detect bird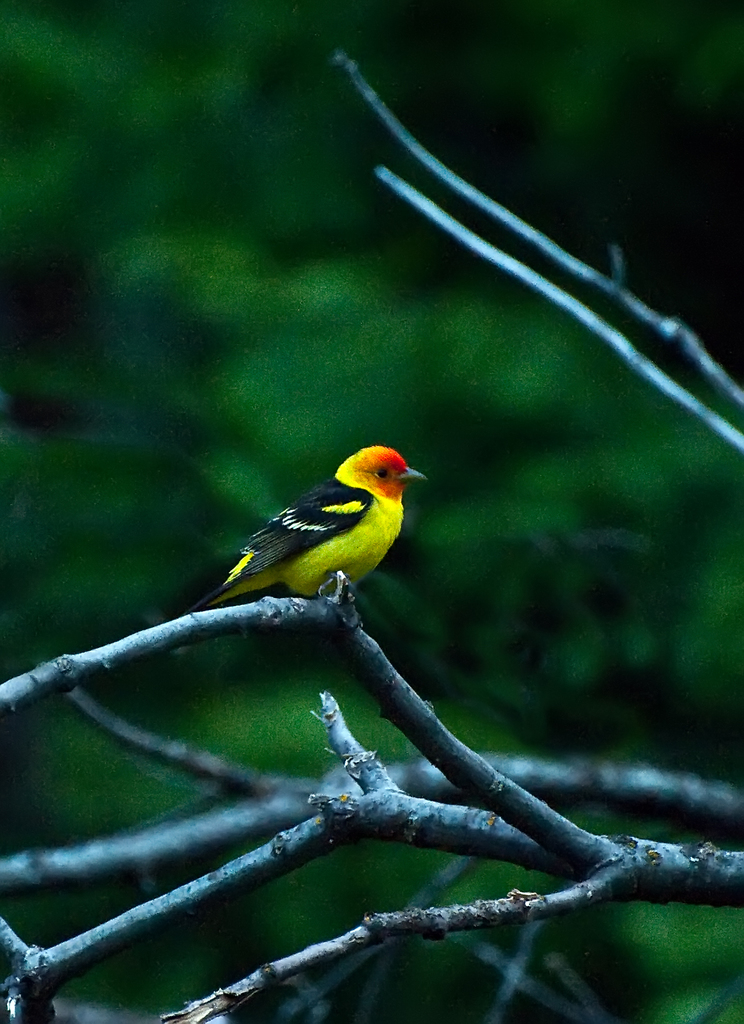
x1=191 y1=439 x2=418 y2=633
